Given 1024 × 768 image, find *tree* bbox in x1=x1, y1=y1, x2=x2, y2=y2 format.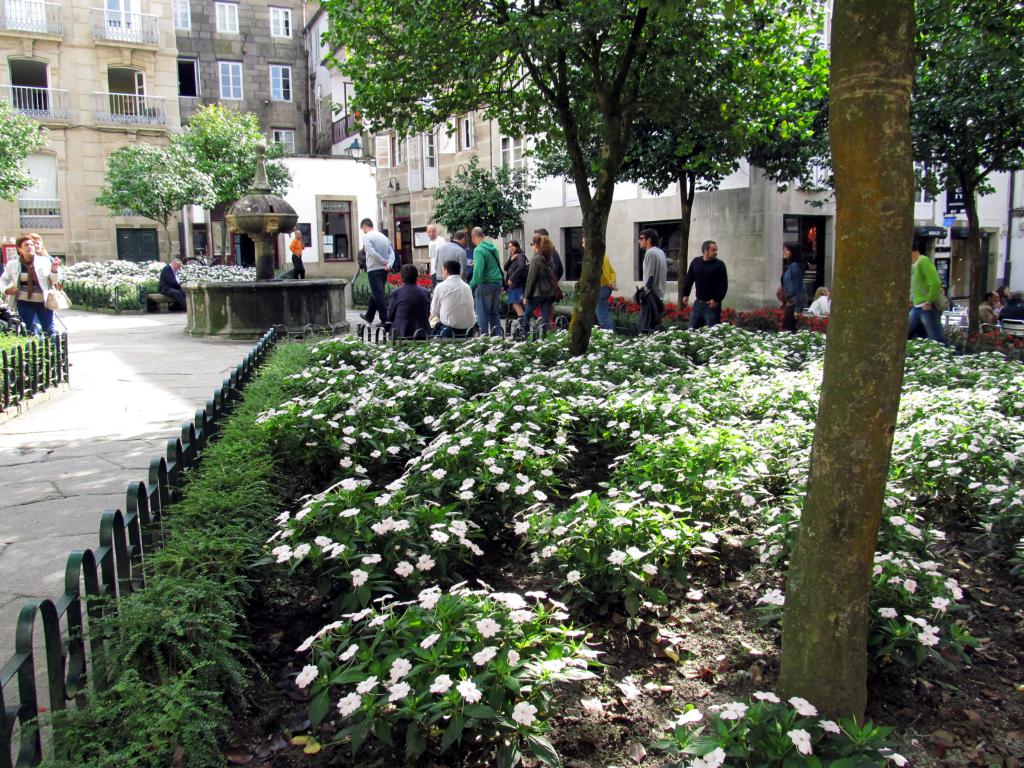
x1=341, y1=13, x2=836, y2=285.
